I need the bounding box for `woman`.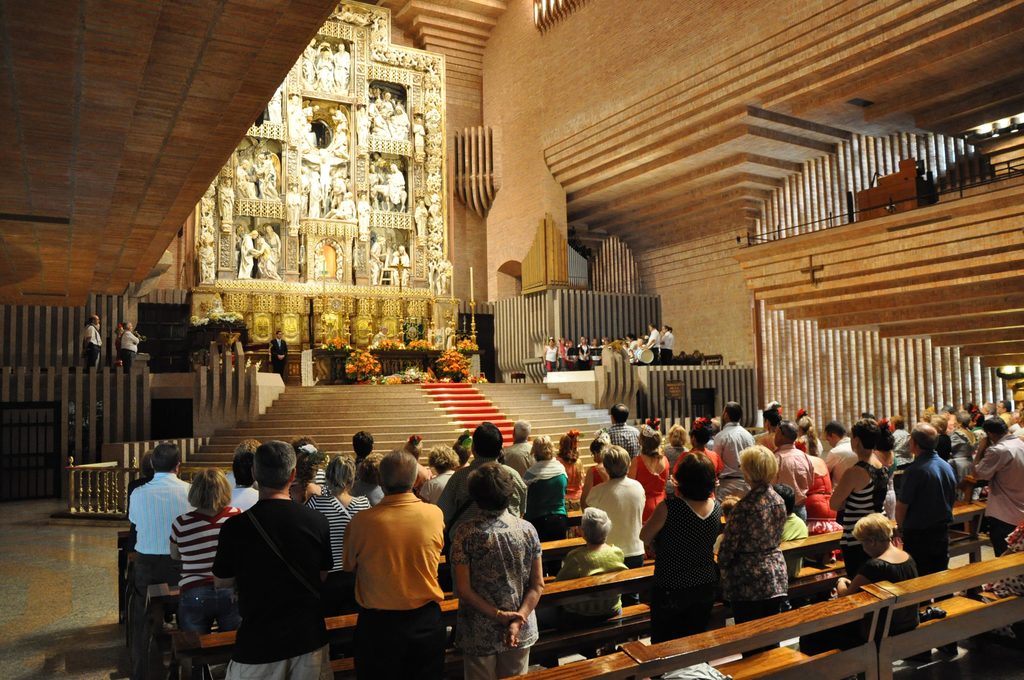
Here it is: rect(667, 415, 729, 500).
